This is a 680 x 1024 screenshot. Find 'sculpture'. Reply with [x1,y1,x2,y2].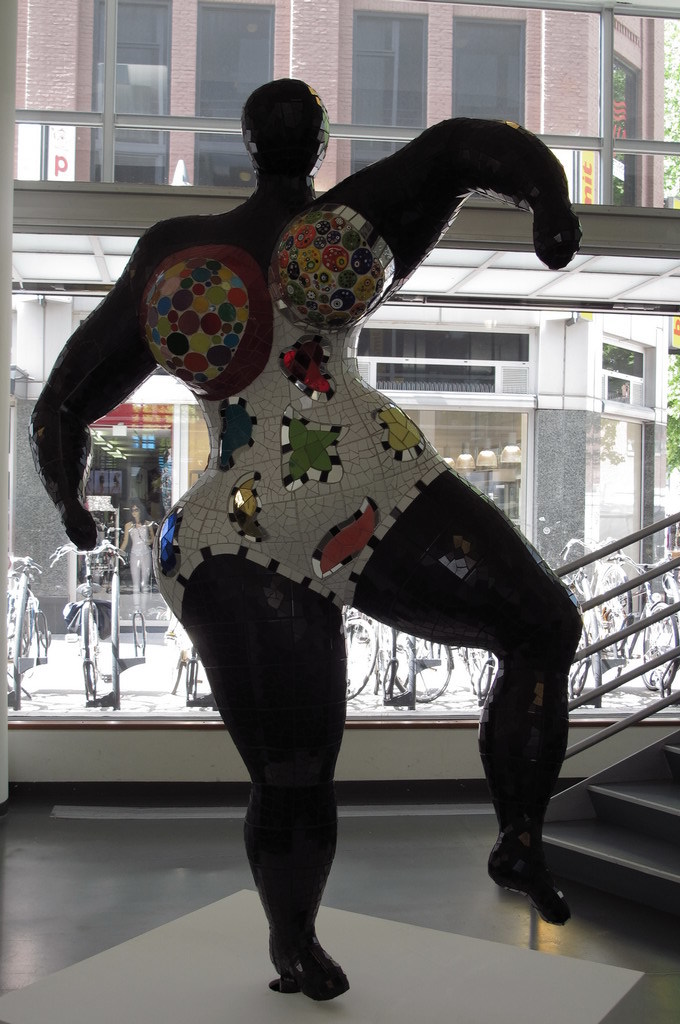
[30,105,615,984].
